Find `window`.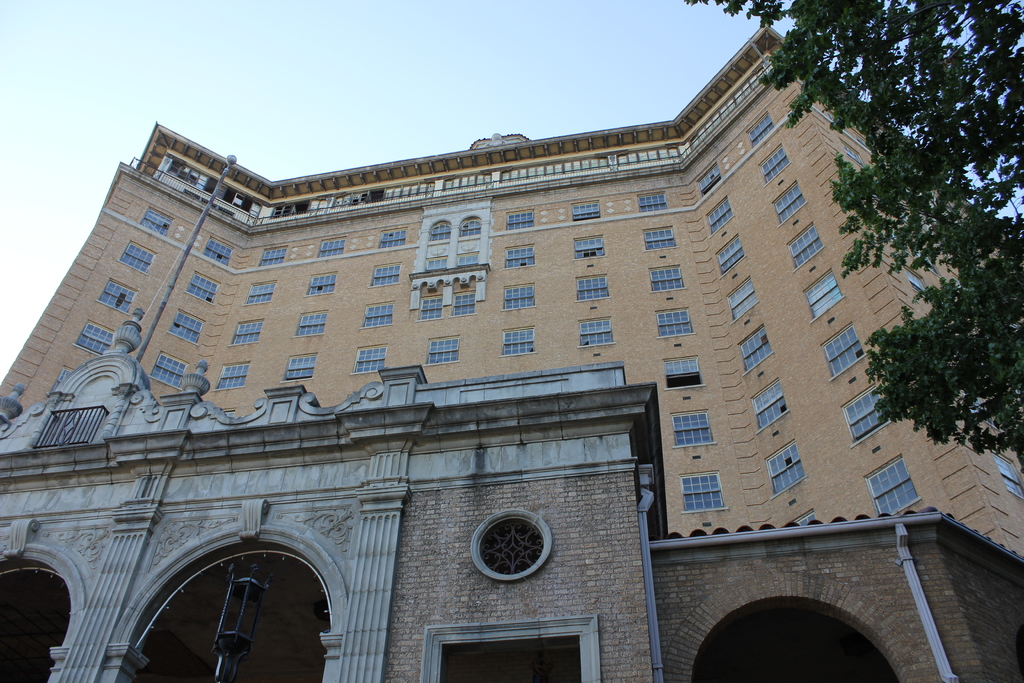
(676,467,723,514).
